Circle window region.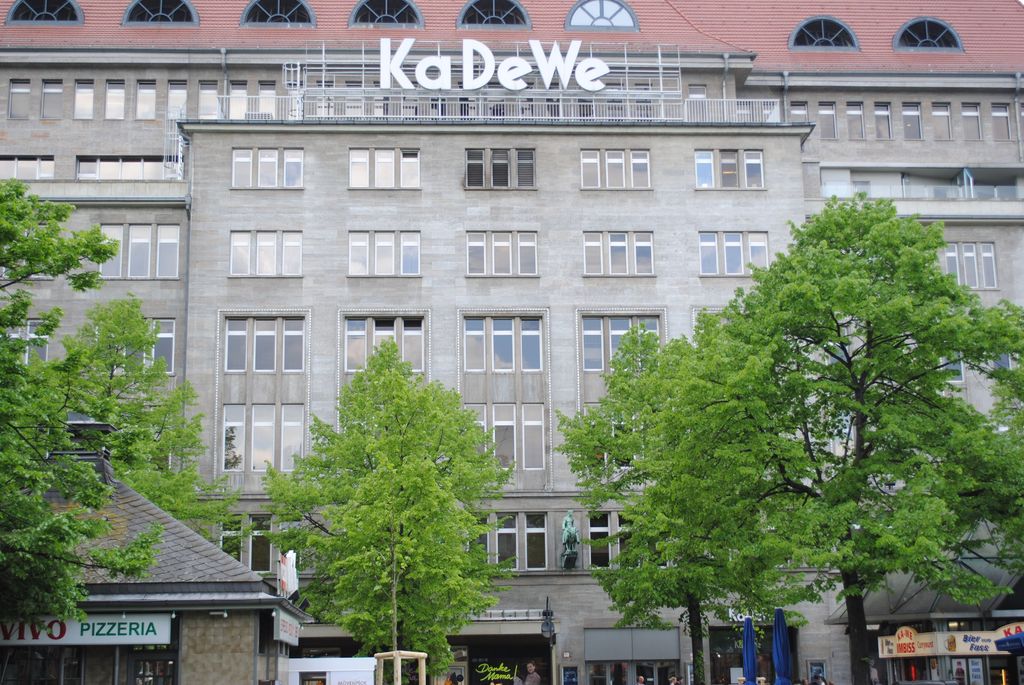
Region: {"left": 372, "top": 81, "right": 389, "bottom": 119}.
